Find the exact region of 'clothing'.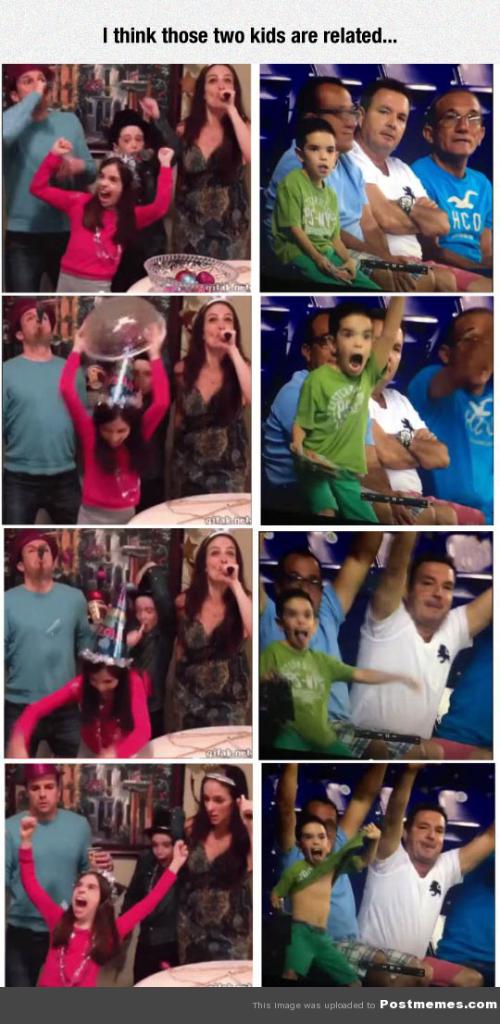
Exact region: BBox(346, 149, 458, 283).
